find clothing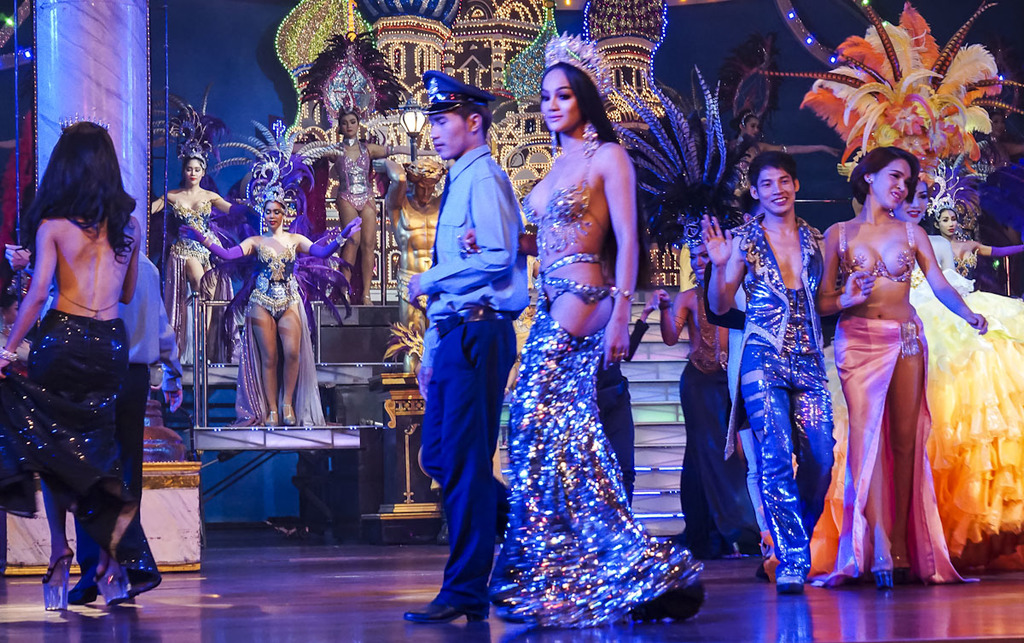
[678,307,756,550]
